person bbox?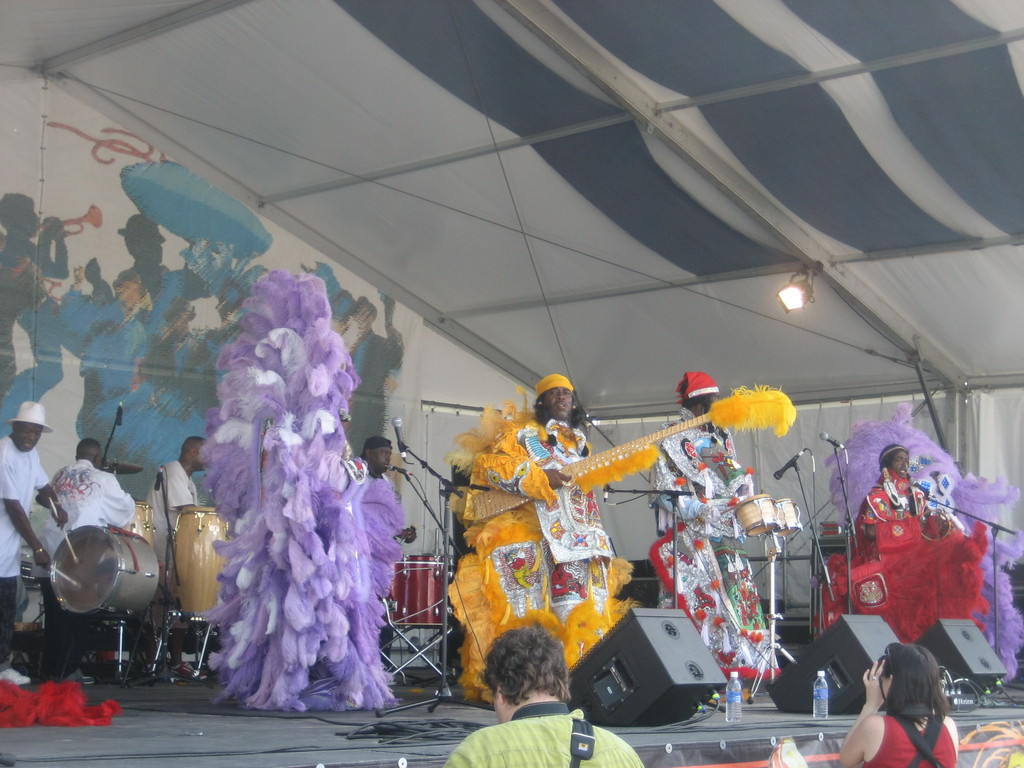
[445,624,645,767]
